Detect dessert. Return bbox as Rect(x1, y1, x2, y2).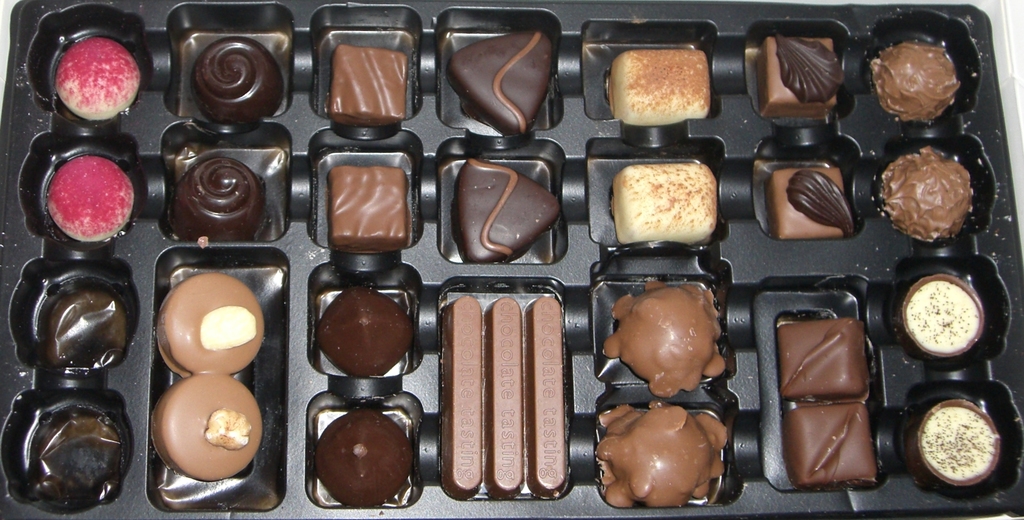
Rect(445, 31, 550, 136).
